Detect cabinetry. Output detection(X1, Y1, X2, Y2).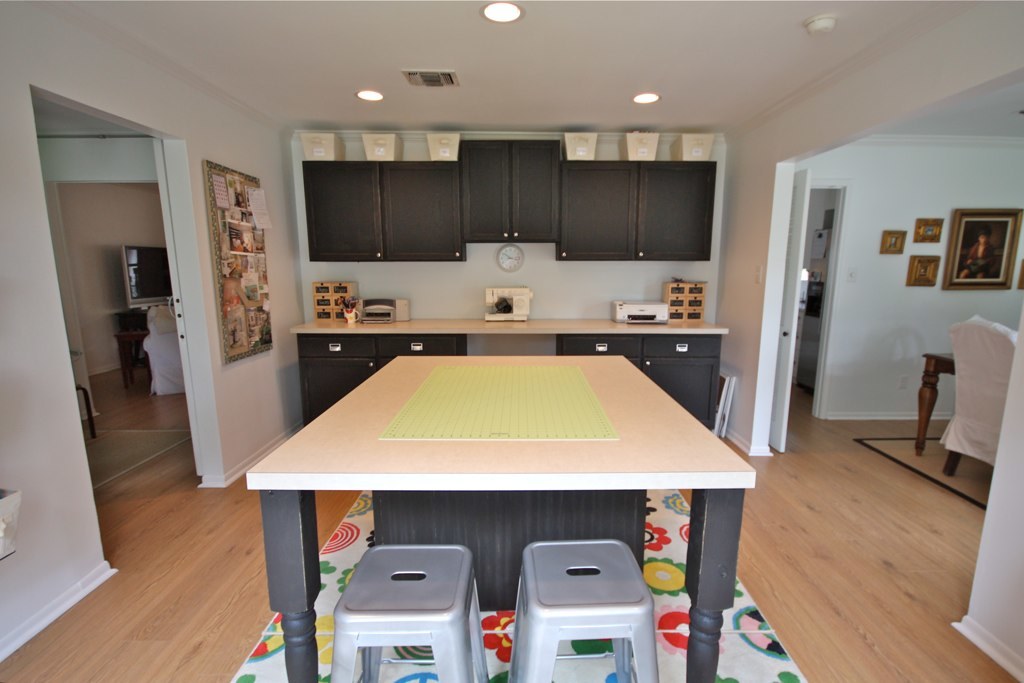
detection(557, 157, 715, 262).
